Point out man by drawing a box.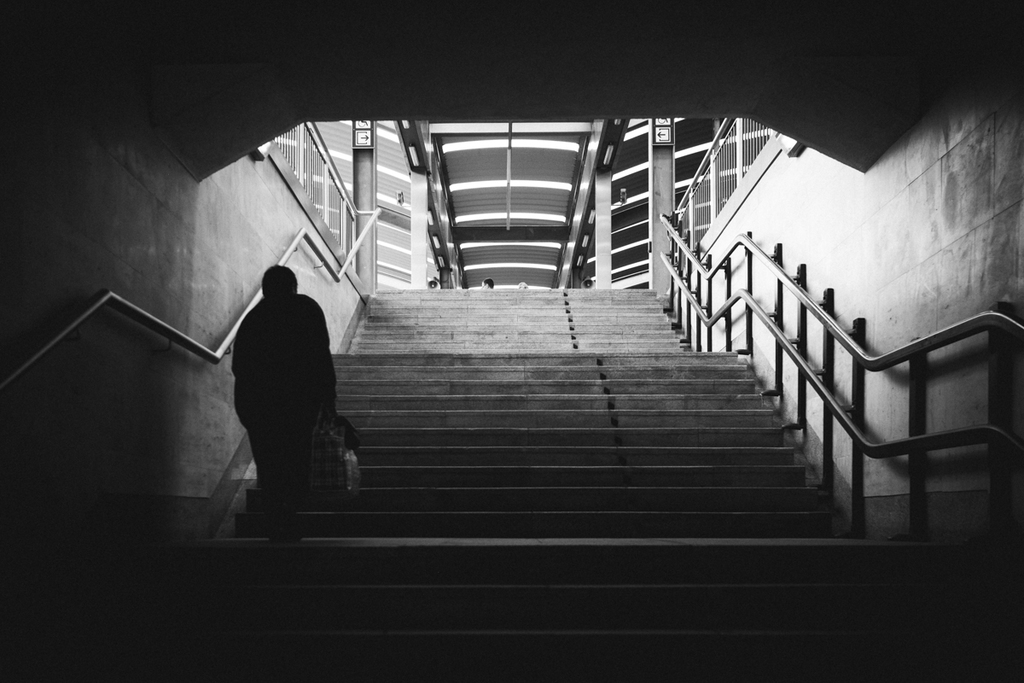
517/280/527/288.
